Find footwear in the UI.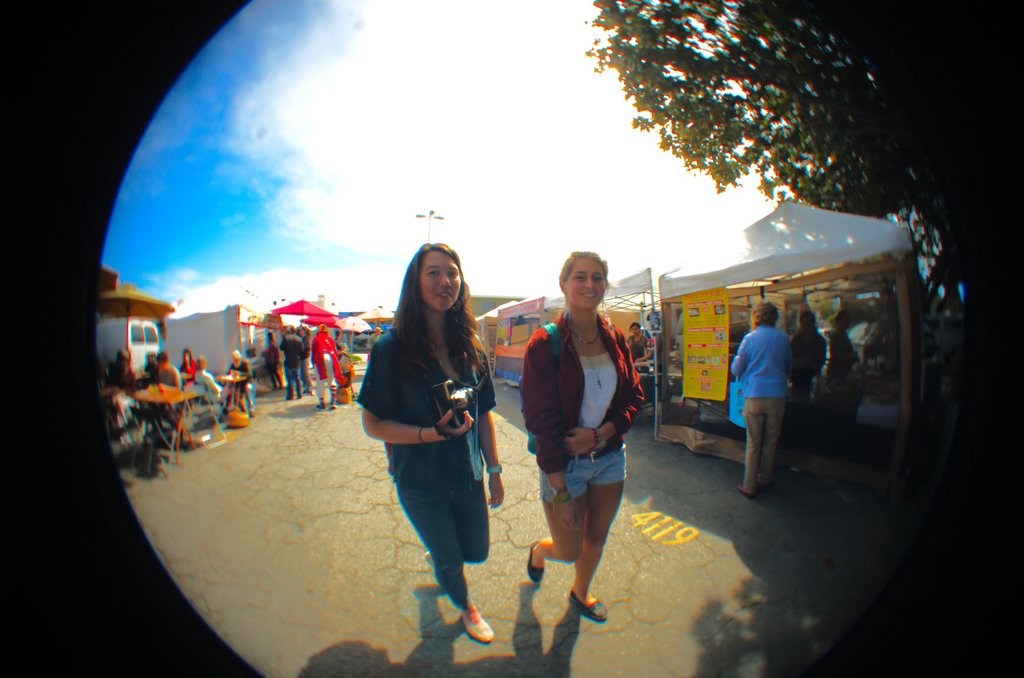
UI element at pyautogui.locateOnScreen(568, 586, 607, 619).
